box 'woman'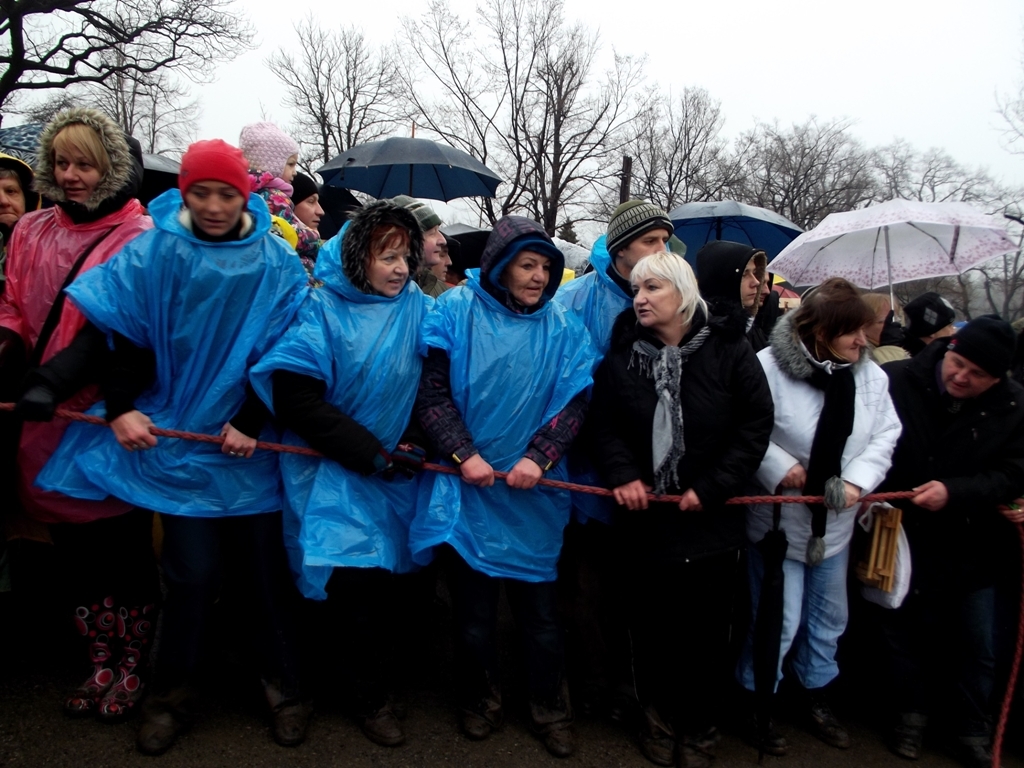
755,276,906,758
